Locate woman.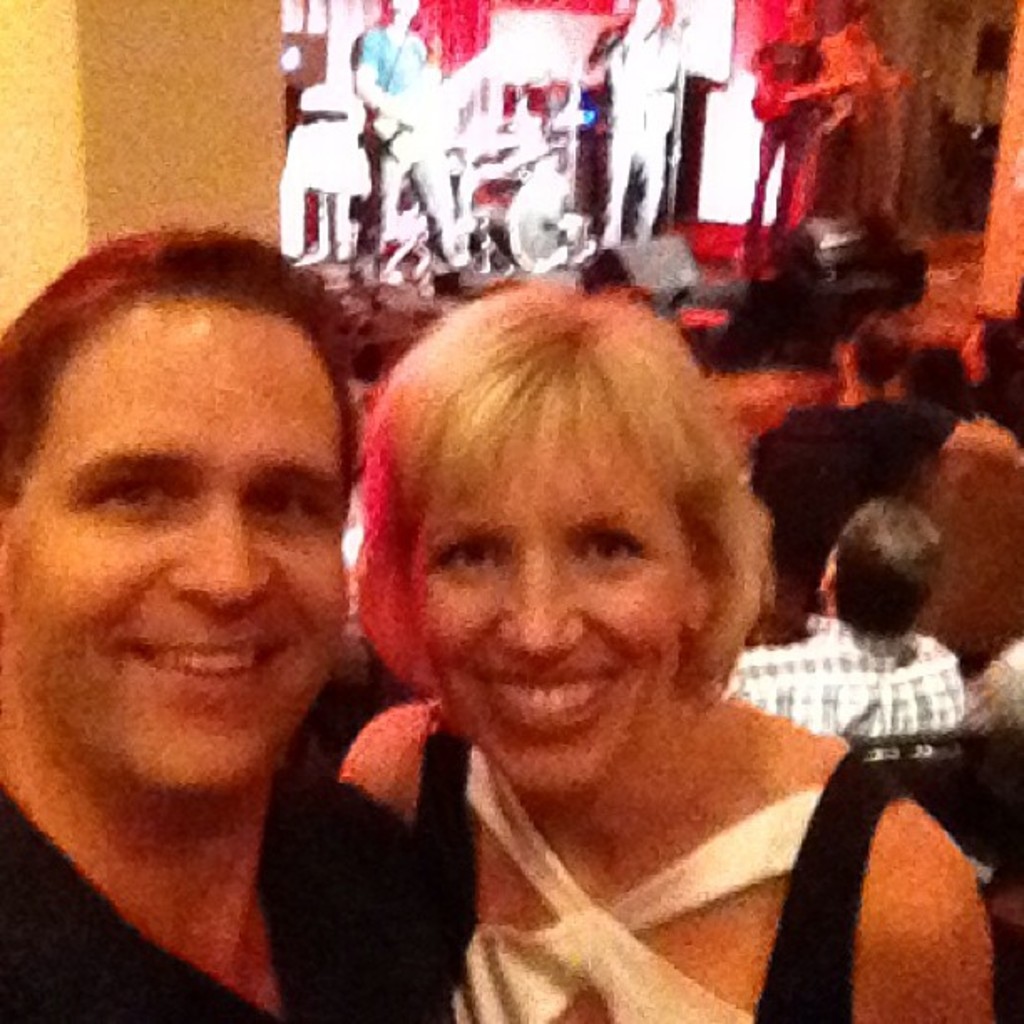
Bounding box: {"x1": 338, "y1": 284, "x2": 997, "y2": 1022}.
